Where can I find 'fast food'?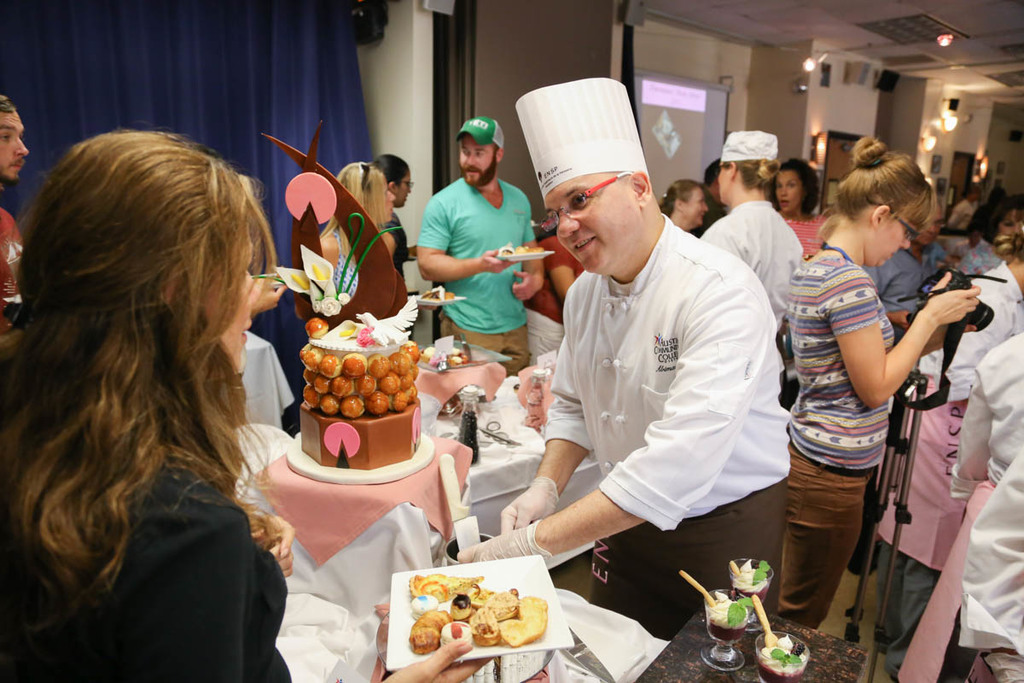
You can find it at region(403, 565, 544, 639).
